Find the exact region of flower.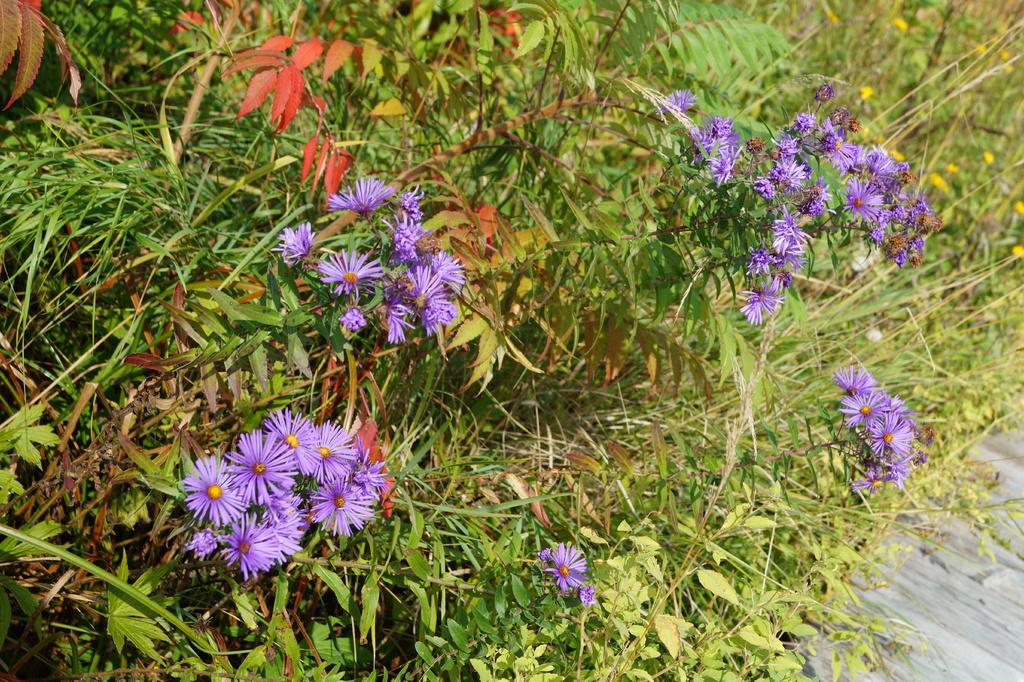
Exact region: crop(580, 585, 597, 609).
